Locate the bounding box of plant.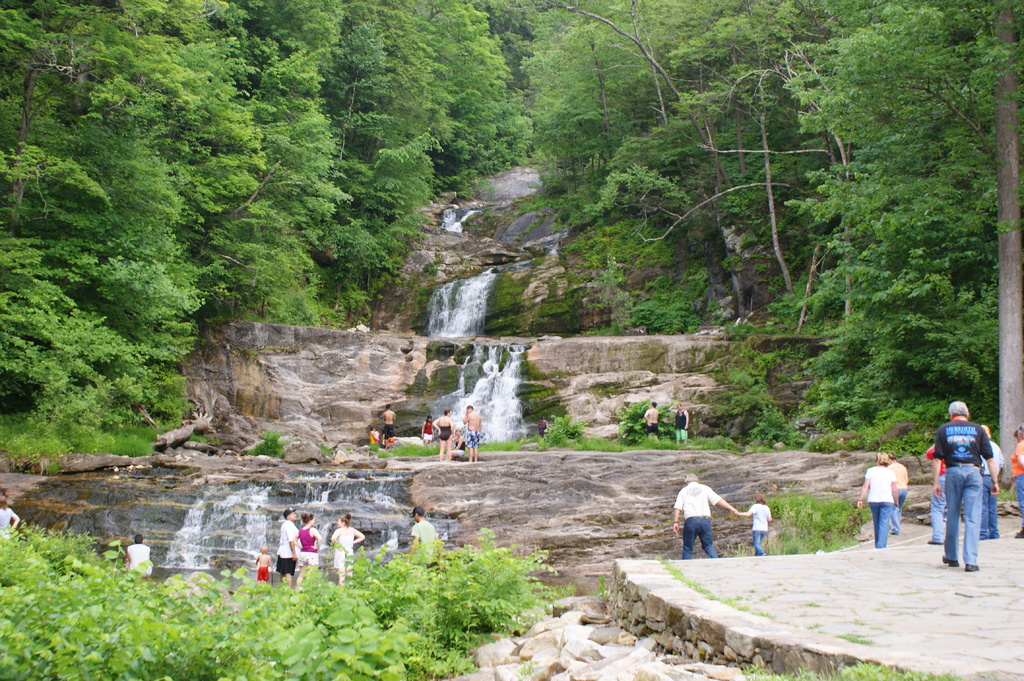
Bounding box: bbox(714, 338, 992, 447).
